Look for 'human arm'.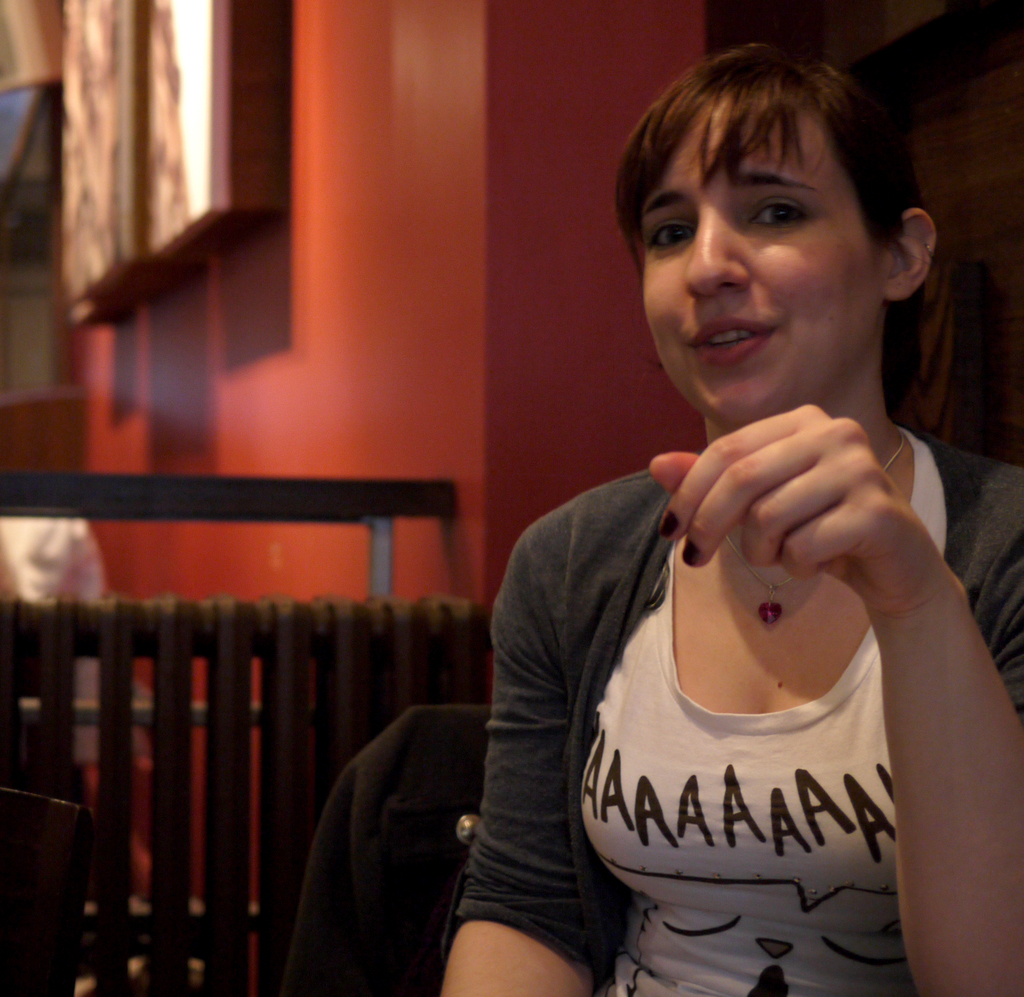
Found: {"x1": 657, "y1": 399, "x2": 1023, "y2": 996}.
